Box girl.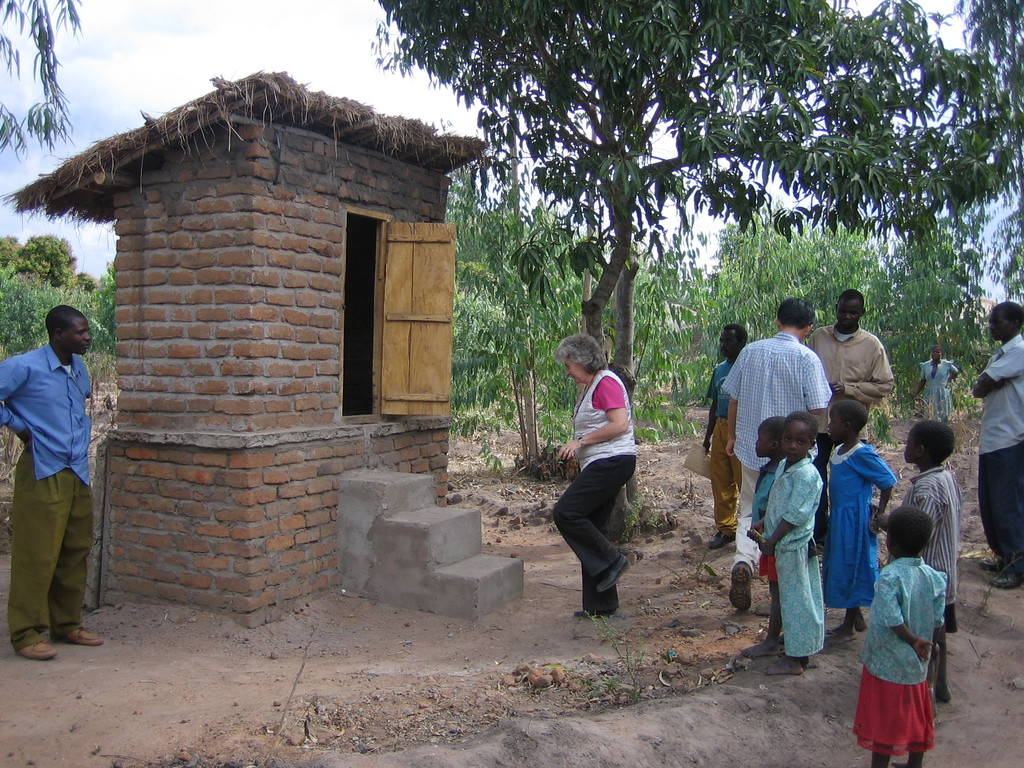
(left=824, top=399, right=898, bottom=646).
